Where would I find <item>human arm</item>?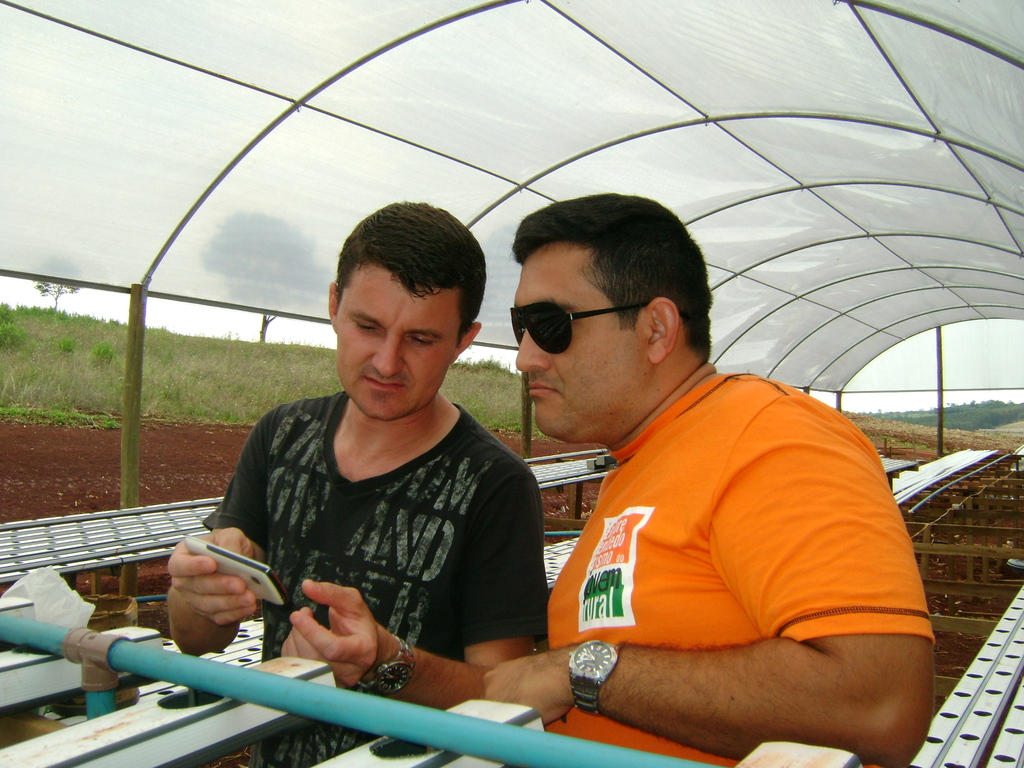
At detection(468, 588, 942, 766).
